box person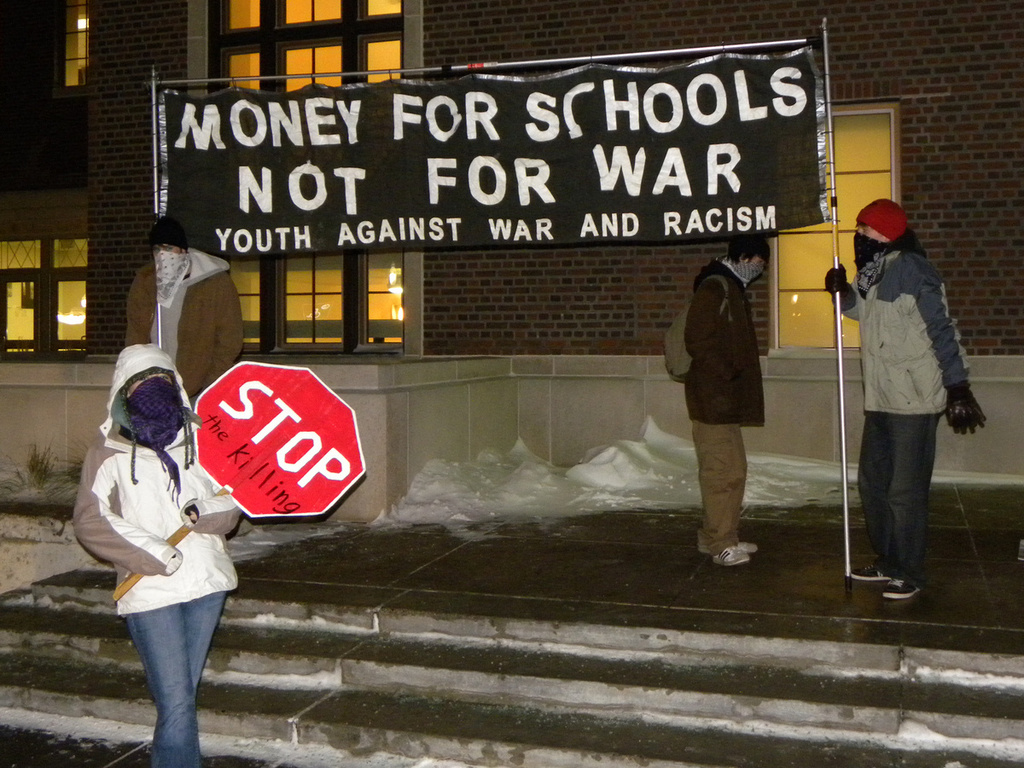
BBox(125, 212, 247, 405)
